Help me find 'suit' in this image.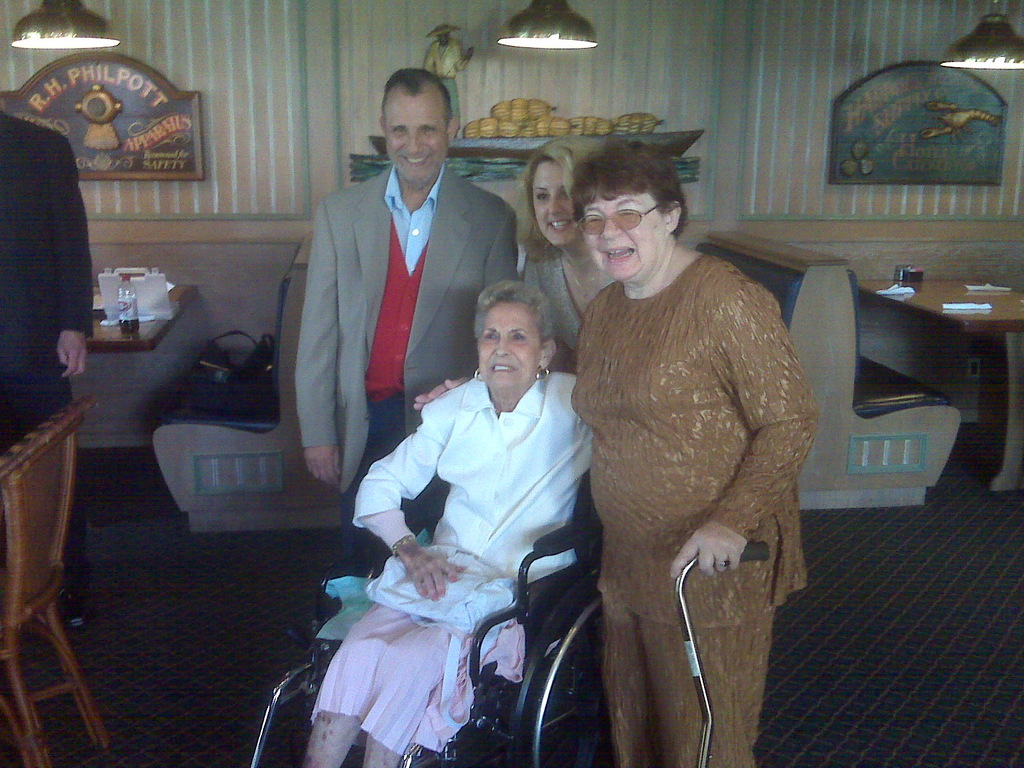
Found it: 0/106/91/597.
